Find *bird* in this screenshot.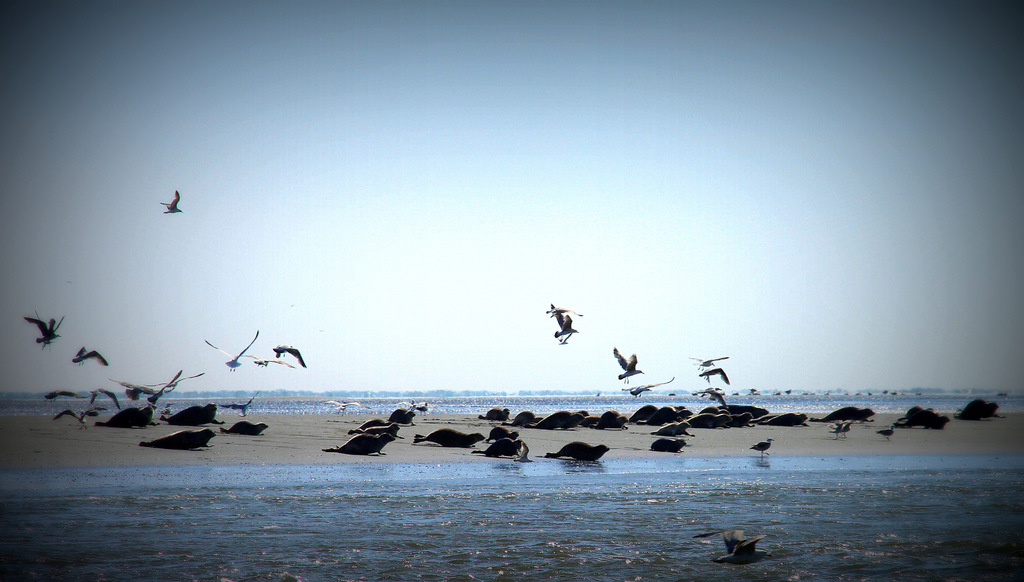
The bounding box for *bird* is [609,346,650,383].
